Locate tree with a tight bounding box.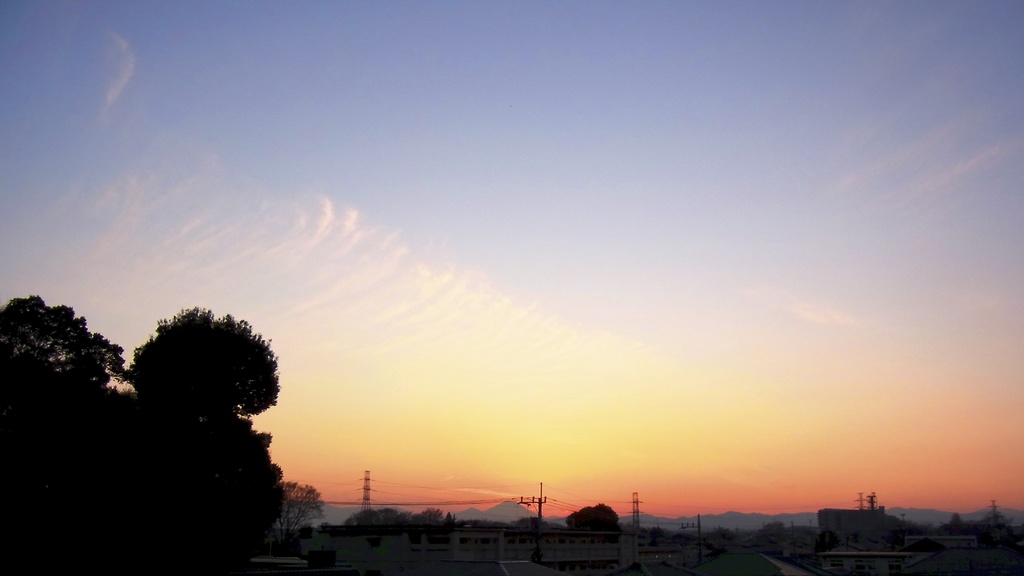
(123,294,283,473).
